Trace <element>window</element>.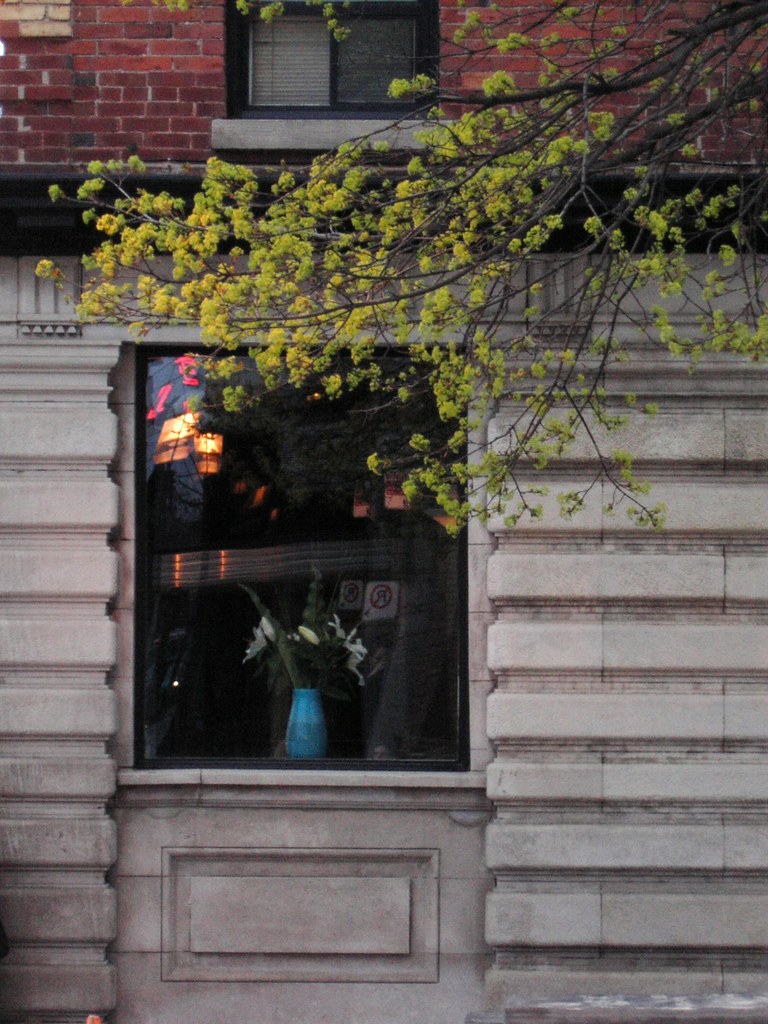
Traced to crop(232, 5, 433, 125).
